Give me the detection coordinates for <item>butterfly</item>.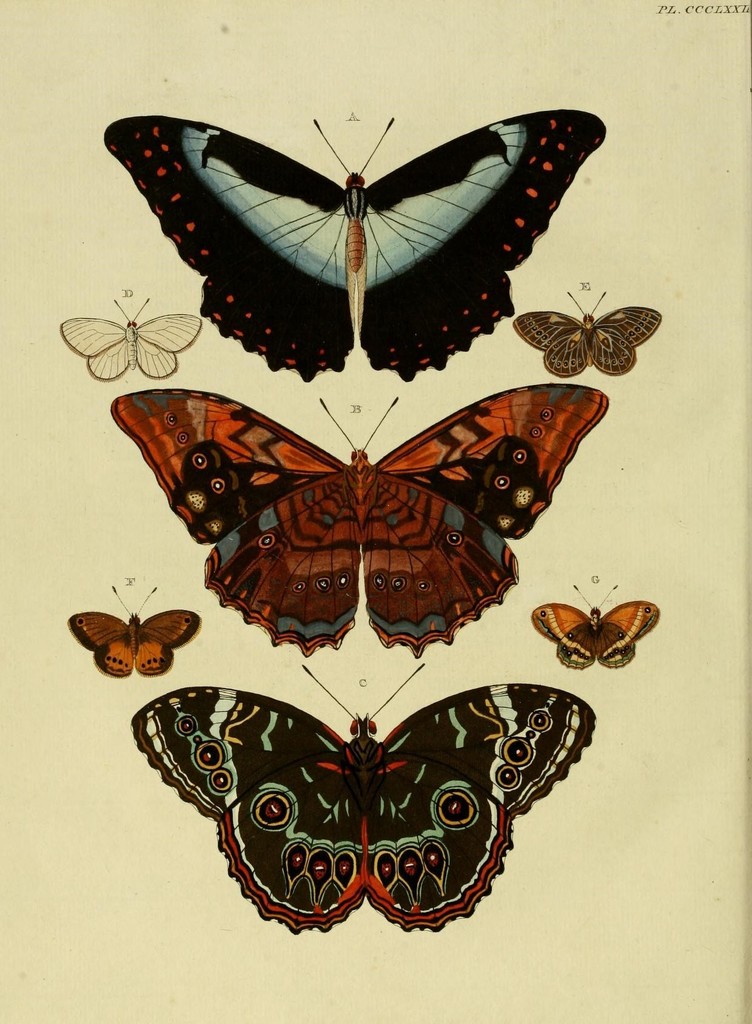
box=[101, 367, 605, 659].
